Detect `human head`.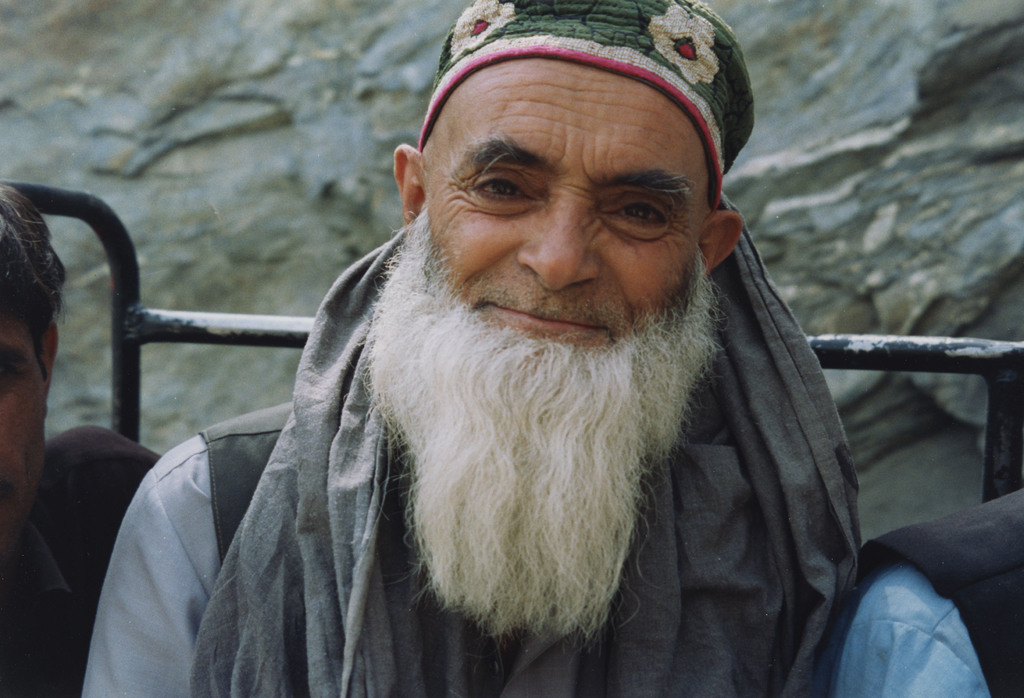
Detected at 403/11/749/368.
